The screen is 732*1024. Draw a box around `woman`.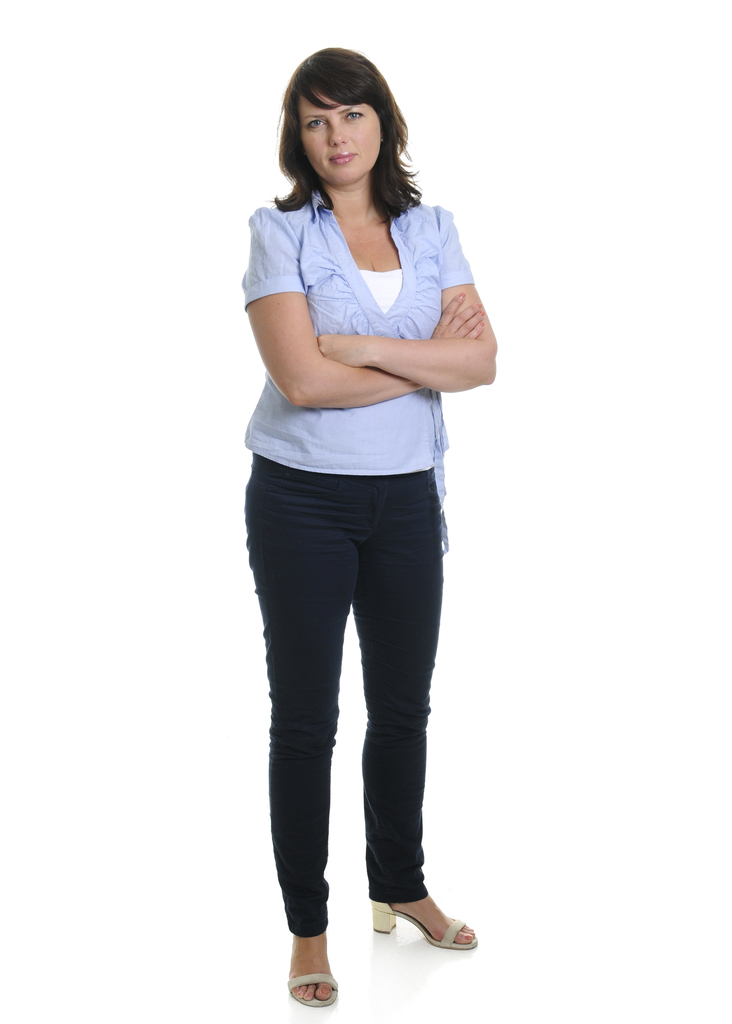
locate(214, 23, 503, 986).
